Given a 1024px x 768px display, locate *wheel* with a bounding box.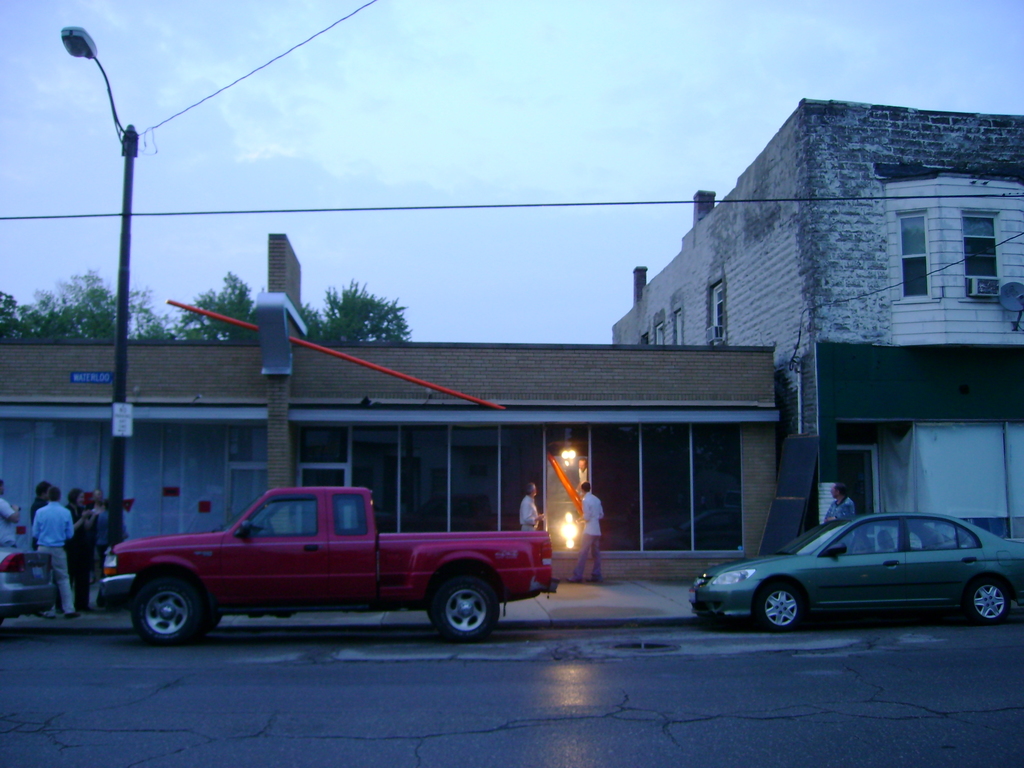
Located: bbox=(968, 575, 1013, 623).
